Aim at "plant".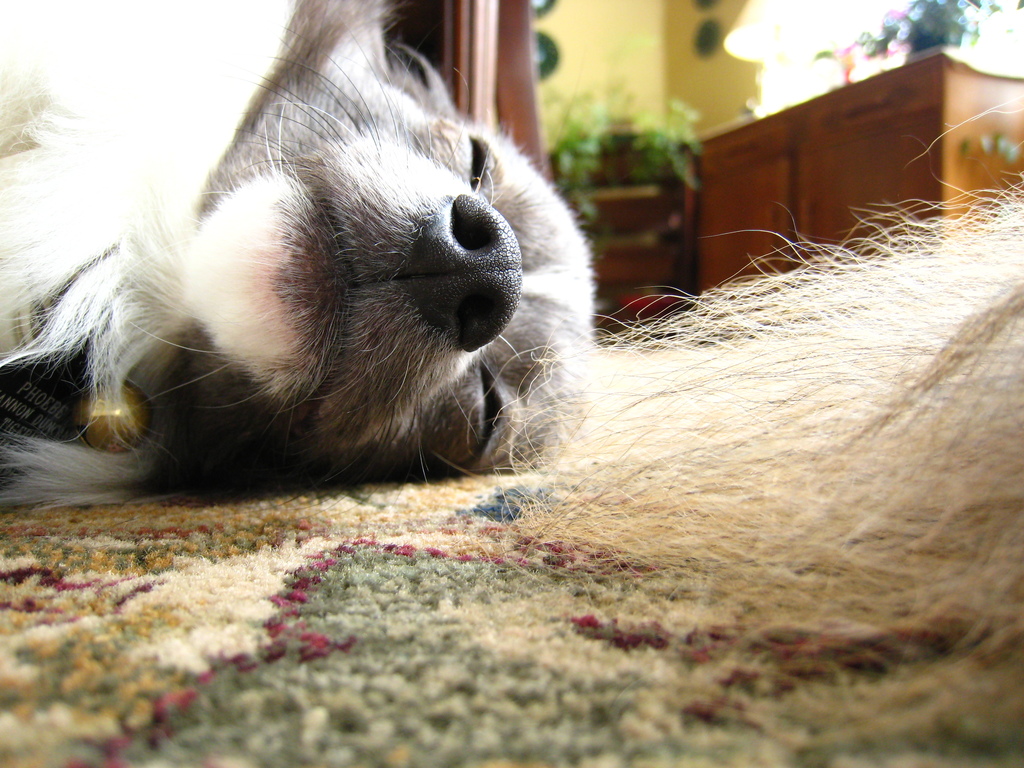
Aimed at detection(551, 83, 630, 214).
